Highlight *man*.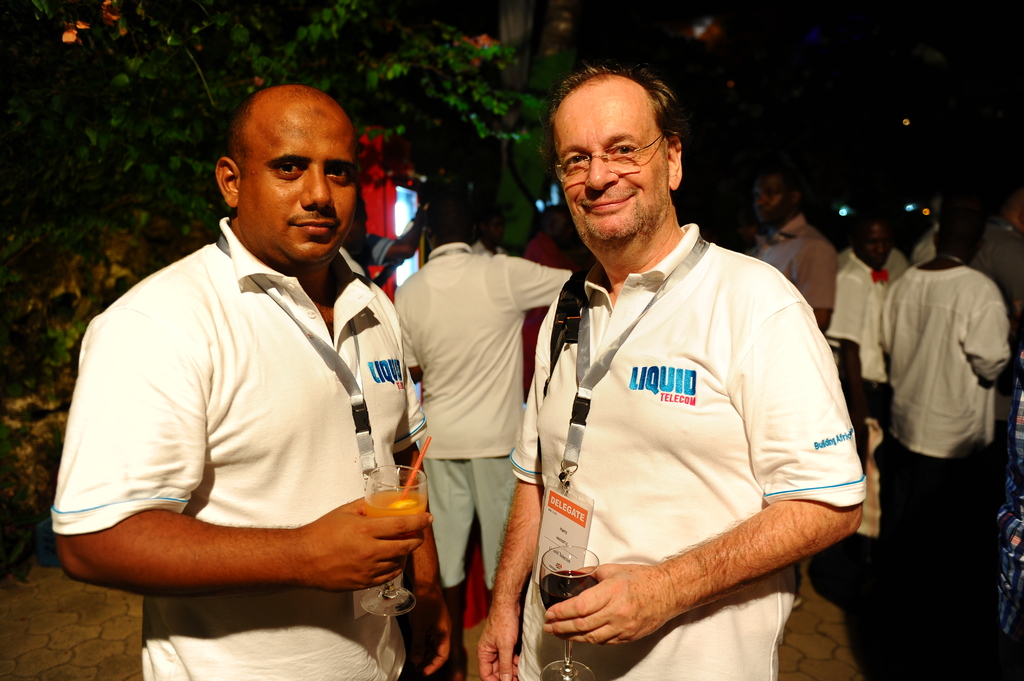
Highlighted region: {"x1": 886, "y1": 201, "x2": 1020, "y2": 479}.
